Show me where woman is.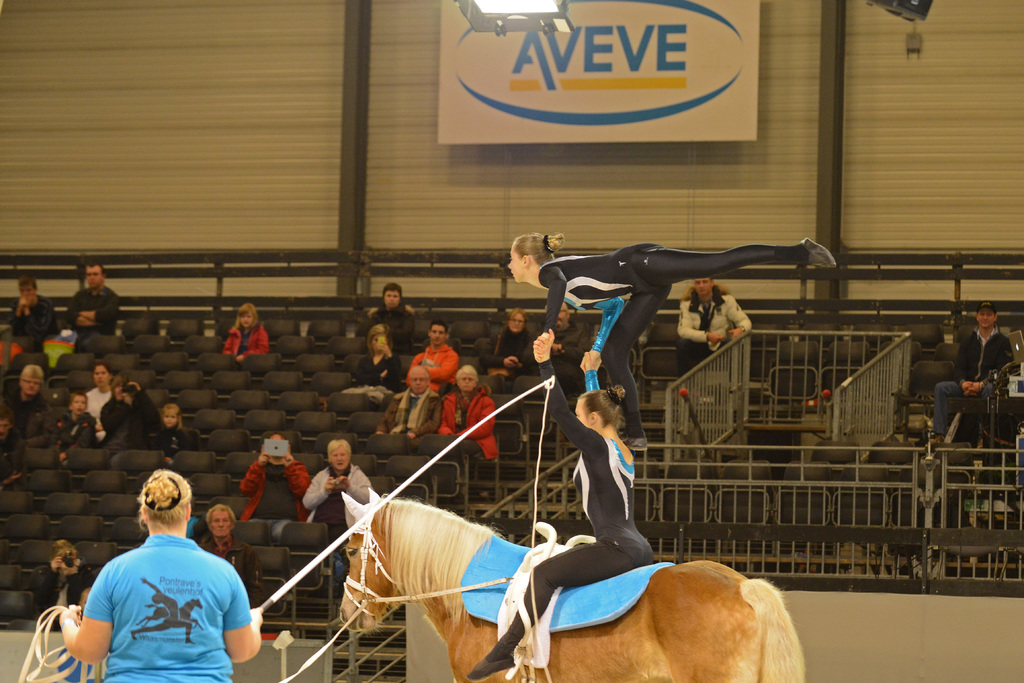
woman is at crop(300, 437, 375, 581).
